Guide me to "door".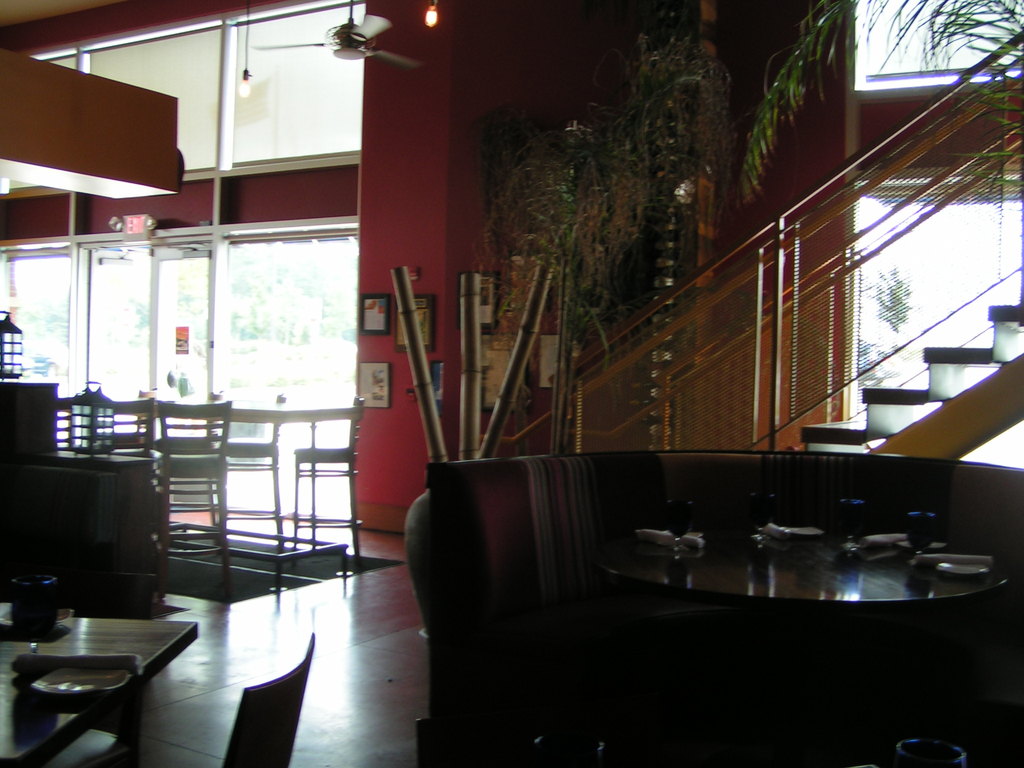
Guidance: rect(144, 244, 211, 437).
